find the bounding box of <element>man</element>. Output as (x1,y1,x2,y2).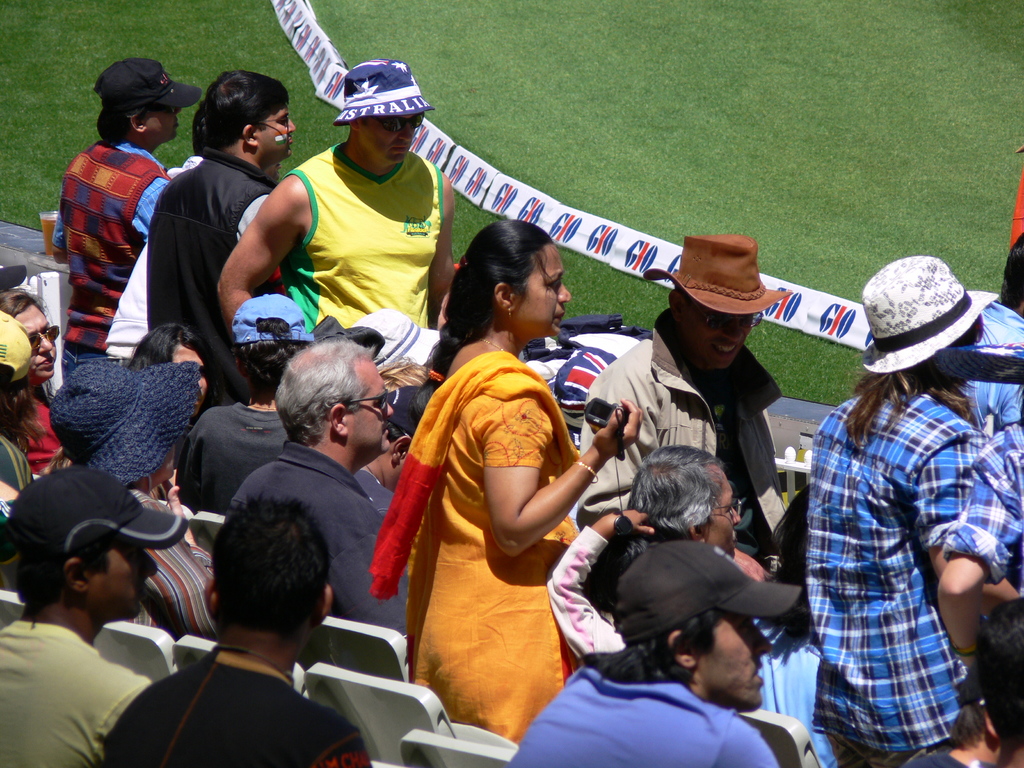
(51,59,202,378).
